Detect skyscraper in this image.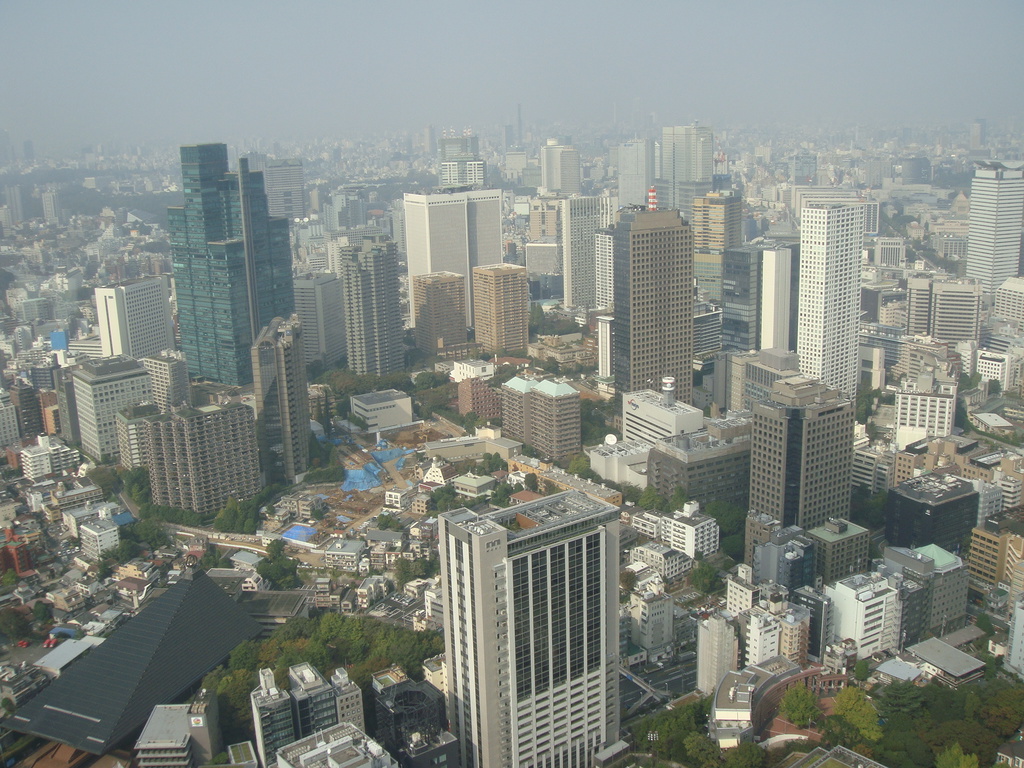
Detection: (x1=347, y1=390, x2=415, y2=445).
